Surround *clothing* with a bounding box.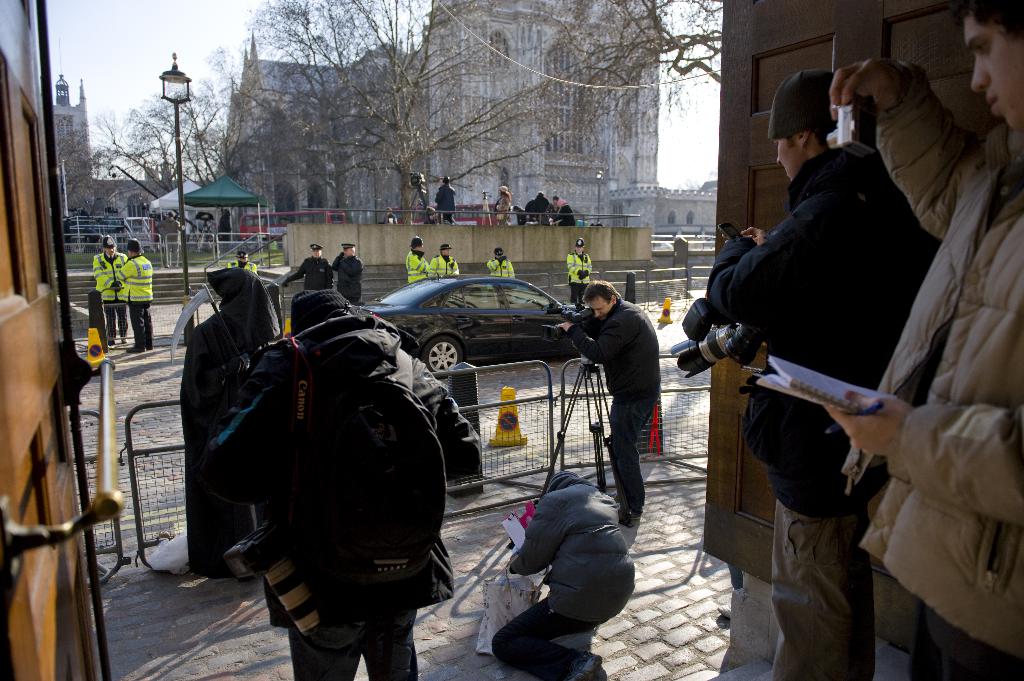
BBox(483, 256, 518, 281).
